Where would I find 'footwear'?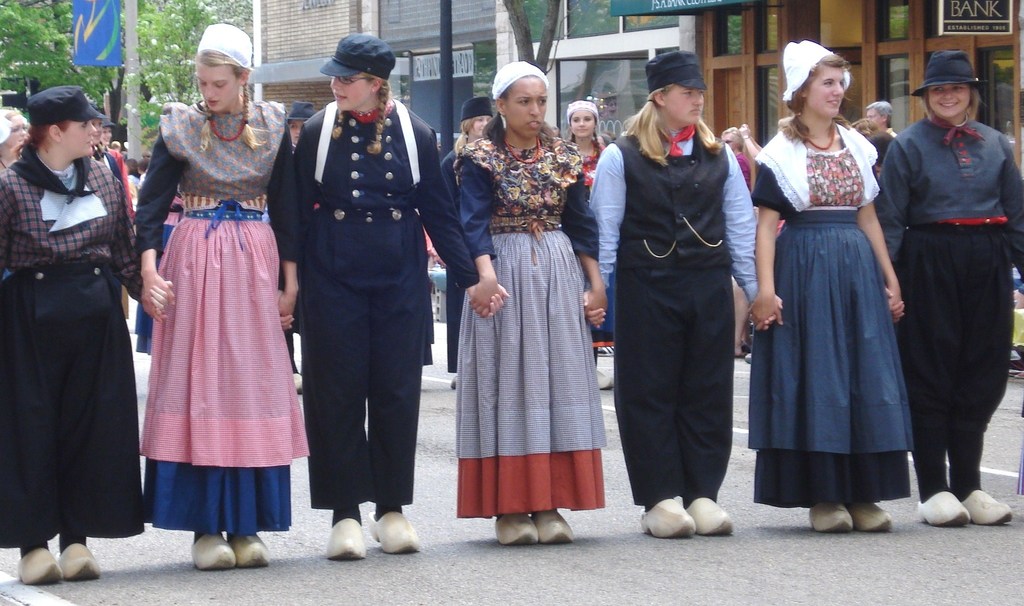
At detection(231, 530, 276, 559).
